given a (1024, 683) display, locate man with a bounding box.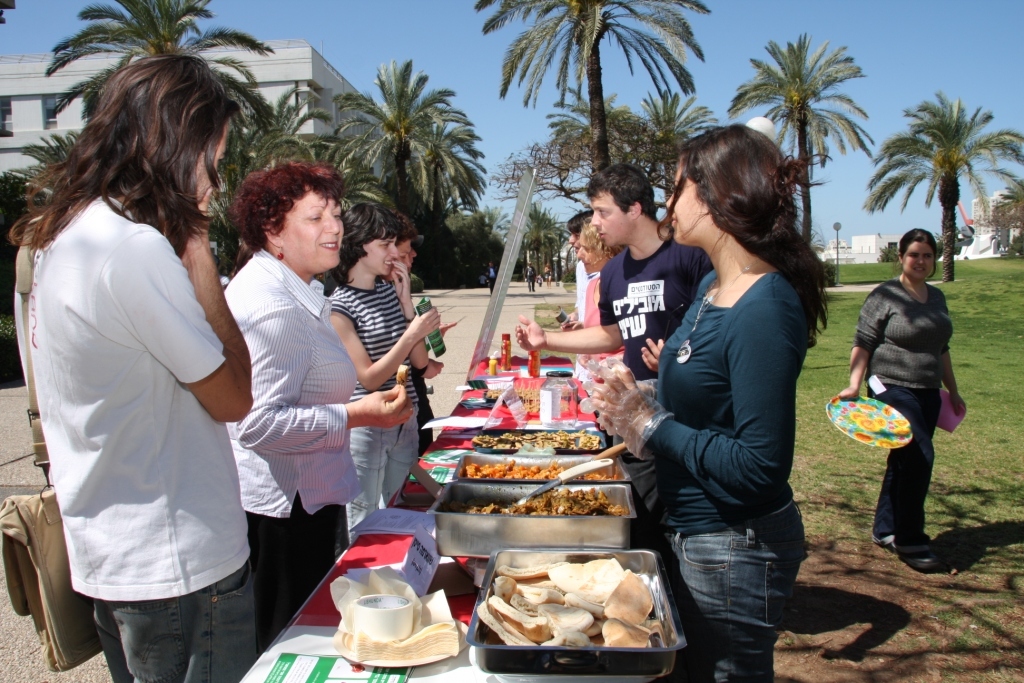
Located: x1=515 y1=158 x2=721 y2=519.
